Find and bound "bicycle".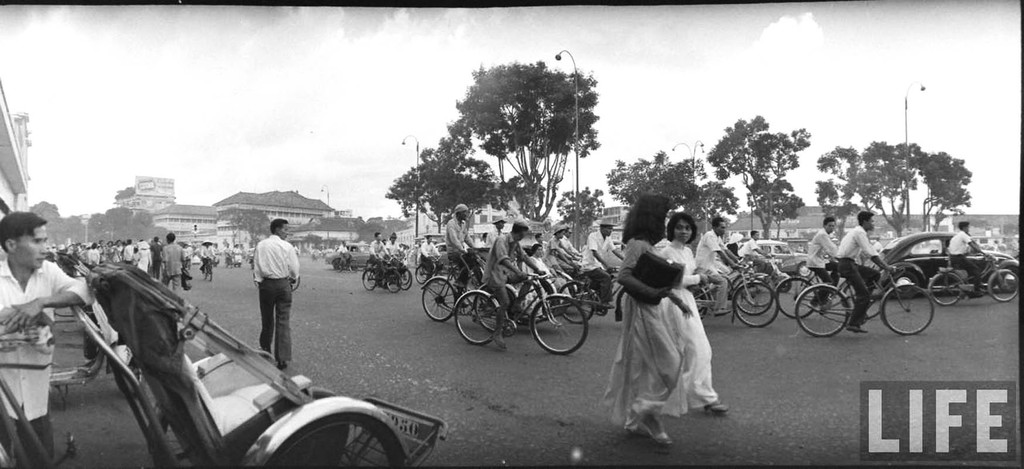
Bound: box=[423, 261, 511, 324].
